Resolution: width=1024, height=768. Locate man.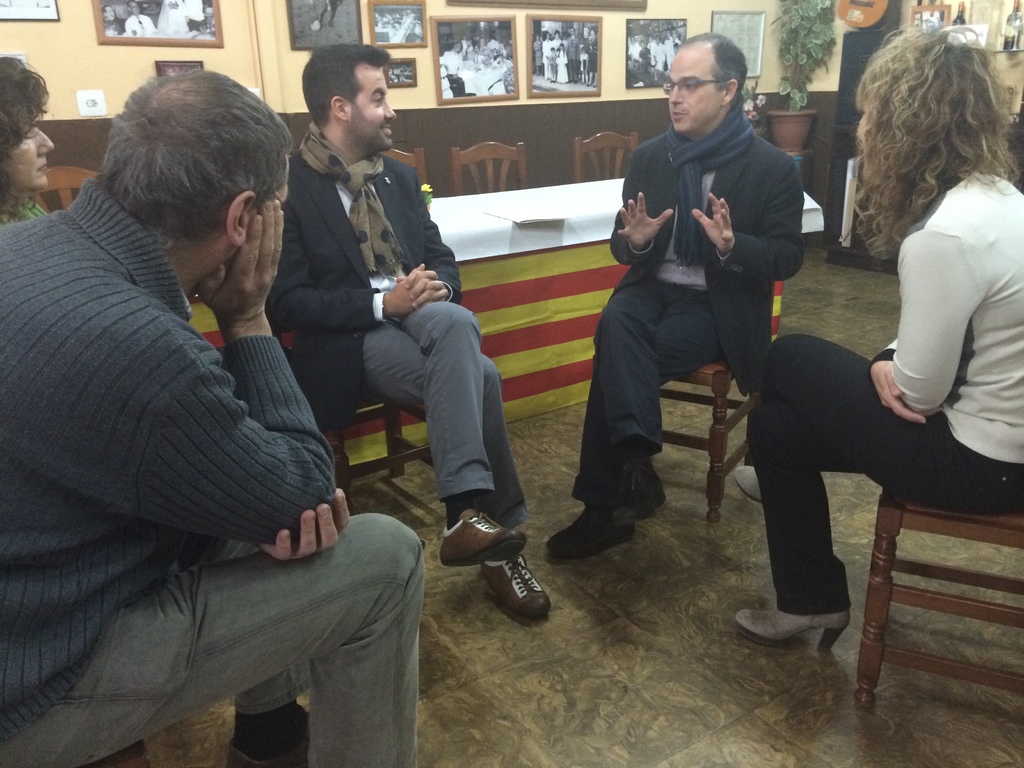
{"x1": 266, "y1": 44, "x2": 555, "y2": 627}.
